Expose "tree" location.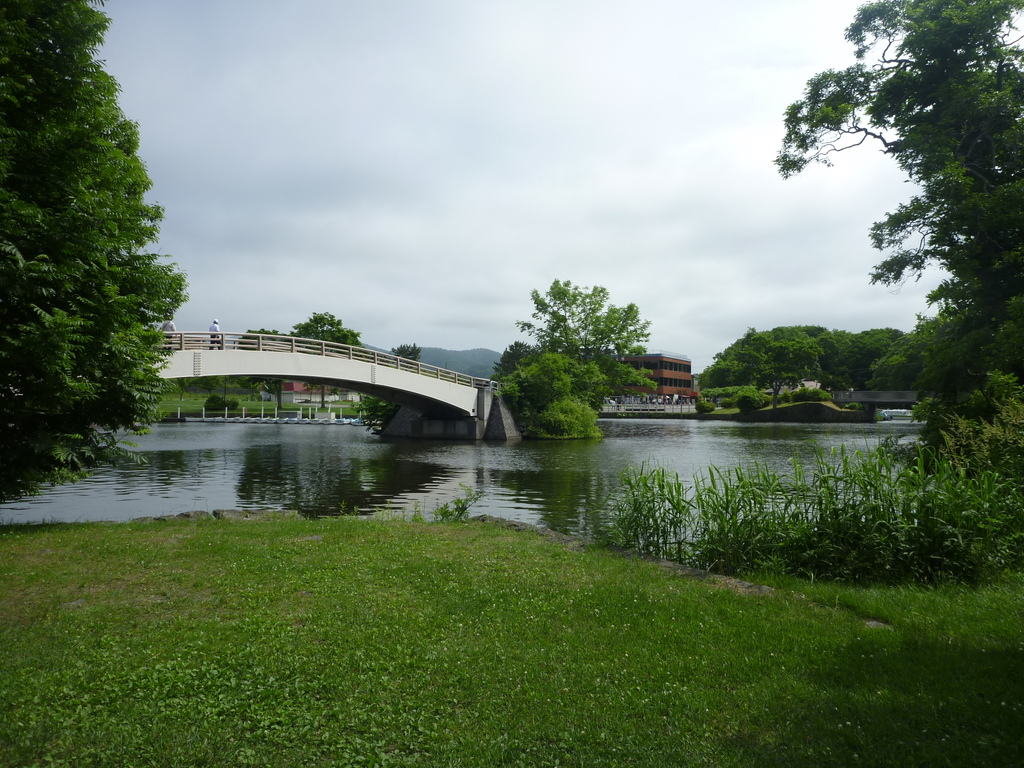
Exposed at [x1=195, y1=378, x2=266, y2=403].
